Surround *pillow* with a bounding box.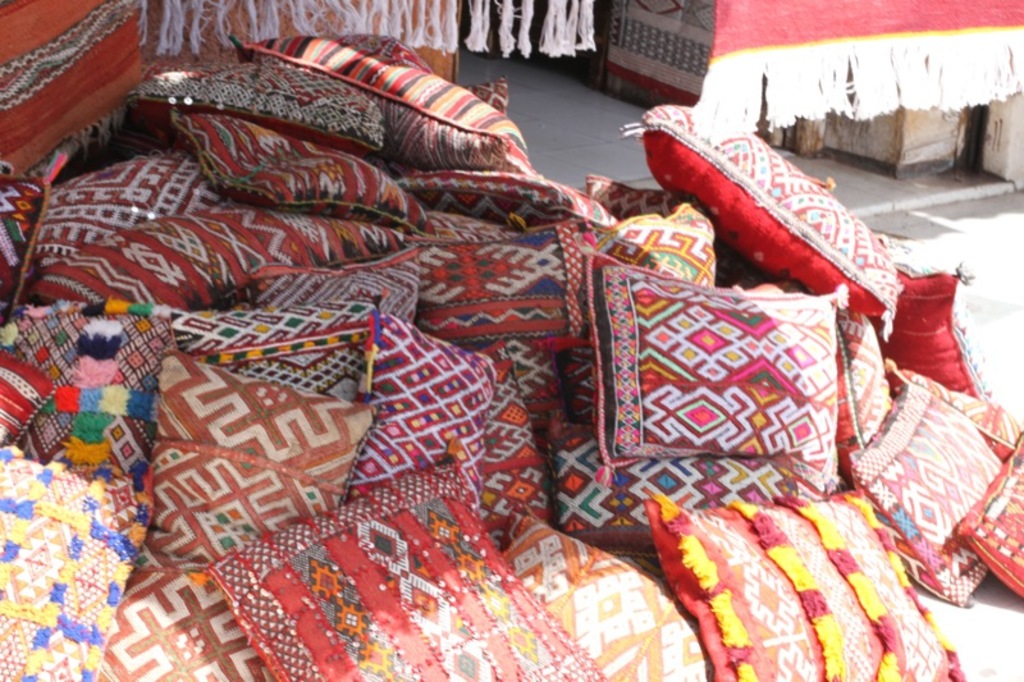
[524,197,740,294].
